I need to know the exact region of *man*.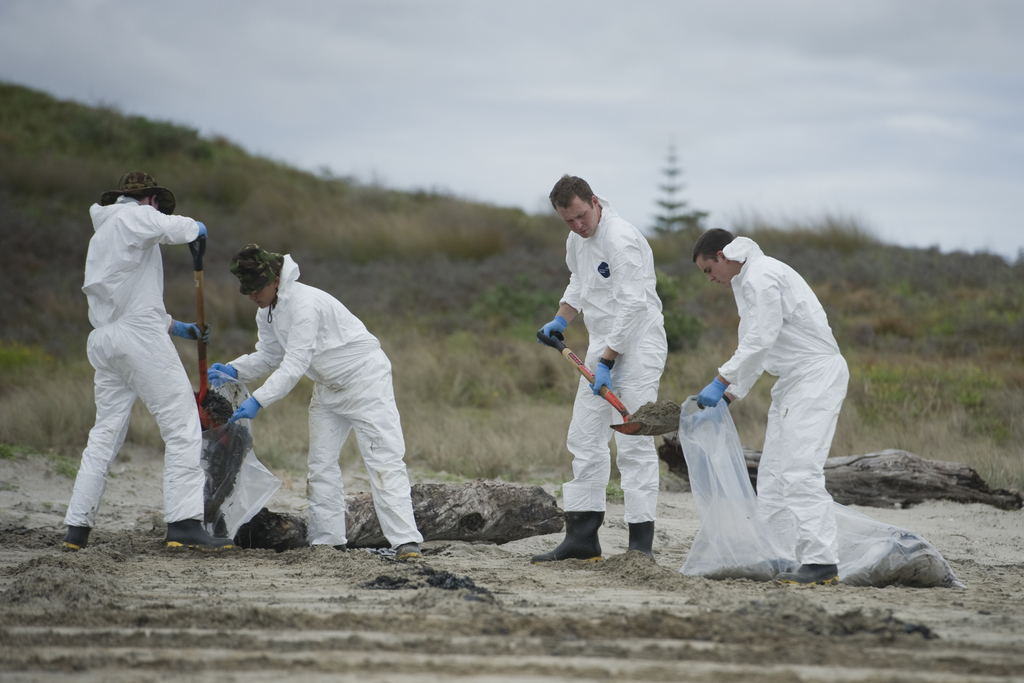
Region: locate(528, 165, 672, 568).
